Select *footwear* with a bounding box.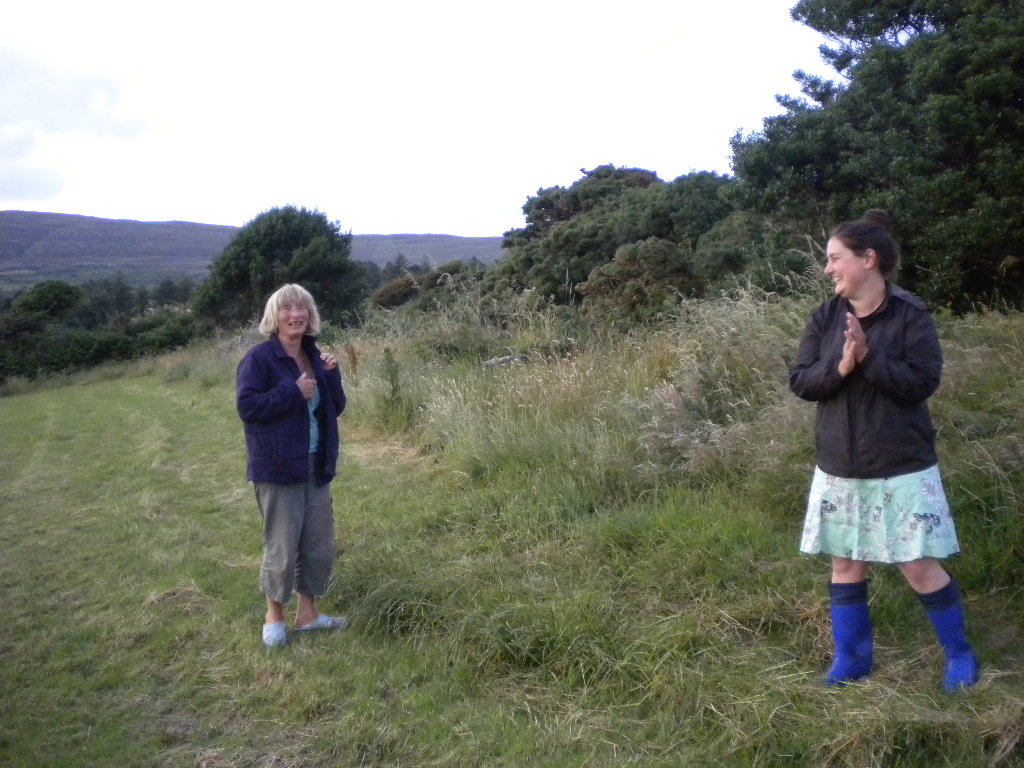
<bbox>260, 618, 287, 652</bbox>.
